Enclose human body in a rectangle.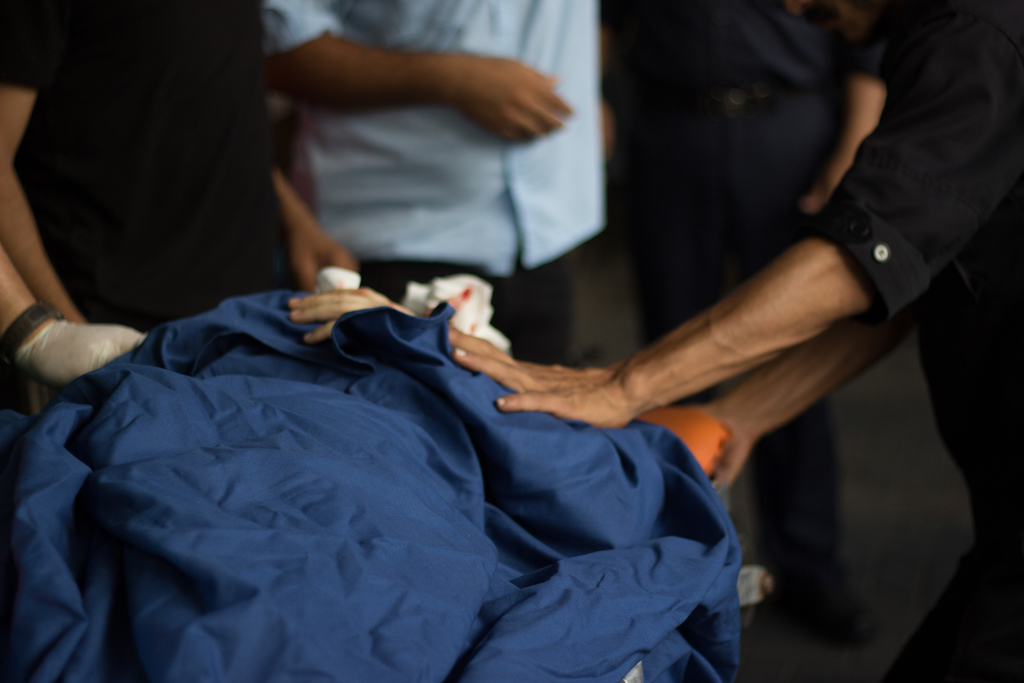
left=259, top=0, right=636, bottom=362.
